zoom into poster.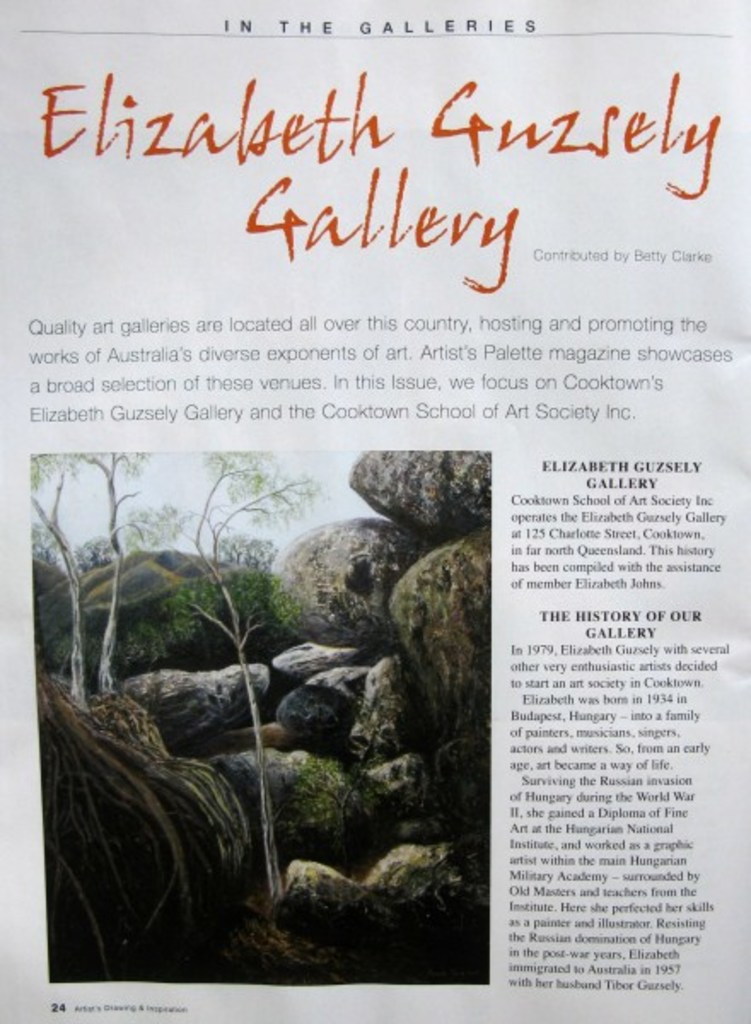
Zoom target: x1=0 y1=0 x2=749 y2=1022.
